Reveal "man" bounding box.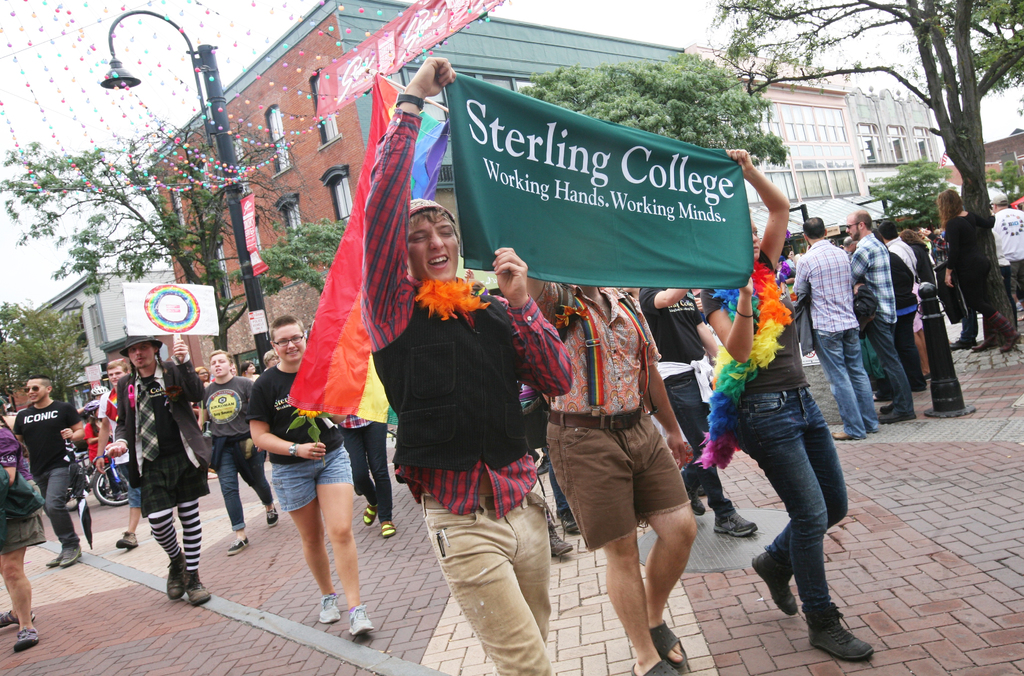
Revealed: x1=104 y1=335 x2=205 y2=604.
